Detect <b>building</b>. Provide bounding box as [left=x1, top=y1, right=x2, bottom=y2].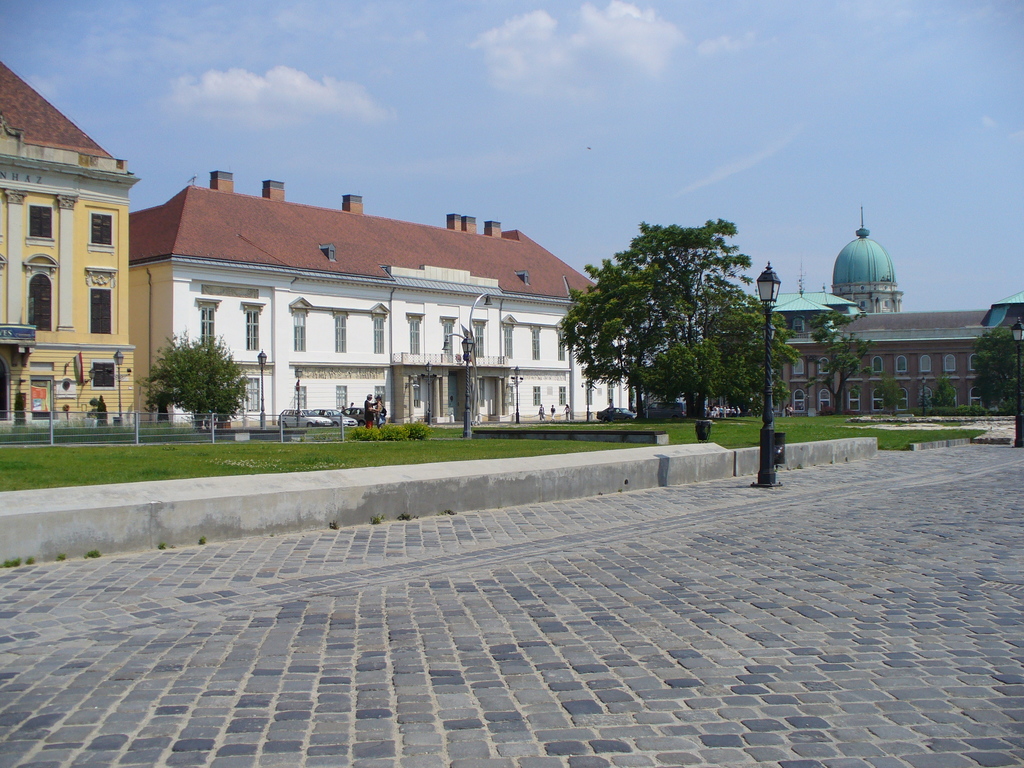
[left=128, top=168, right=637, bottom=426].
